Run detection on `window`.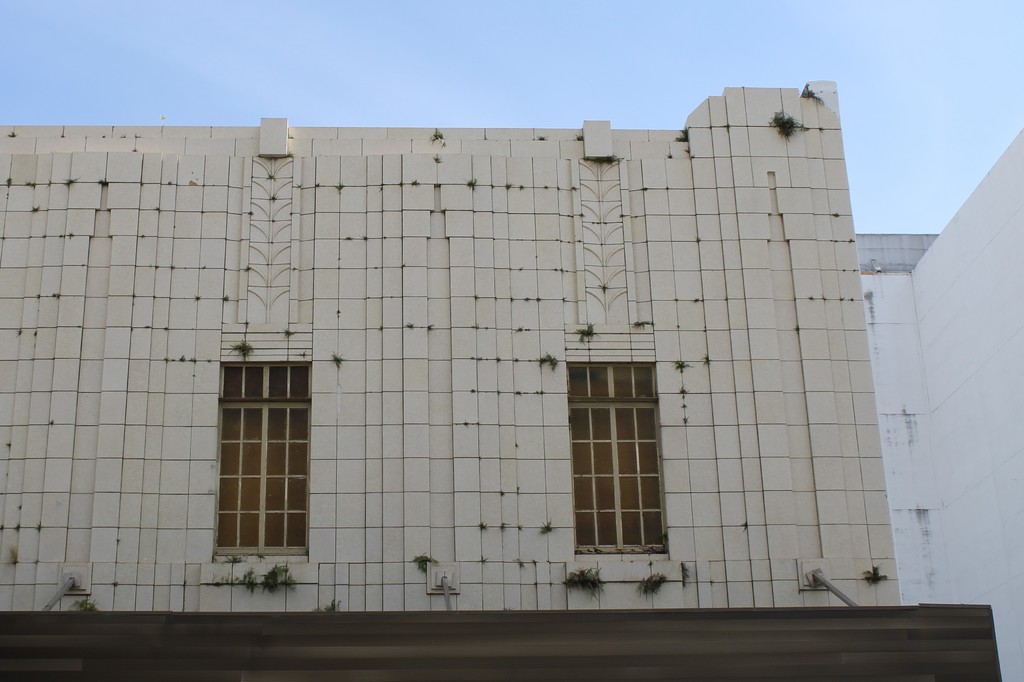
Result: bbox(564, 361, 671, 564).
